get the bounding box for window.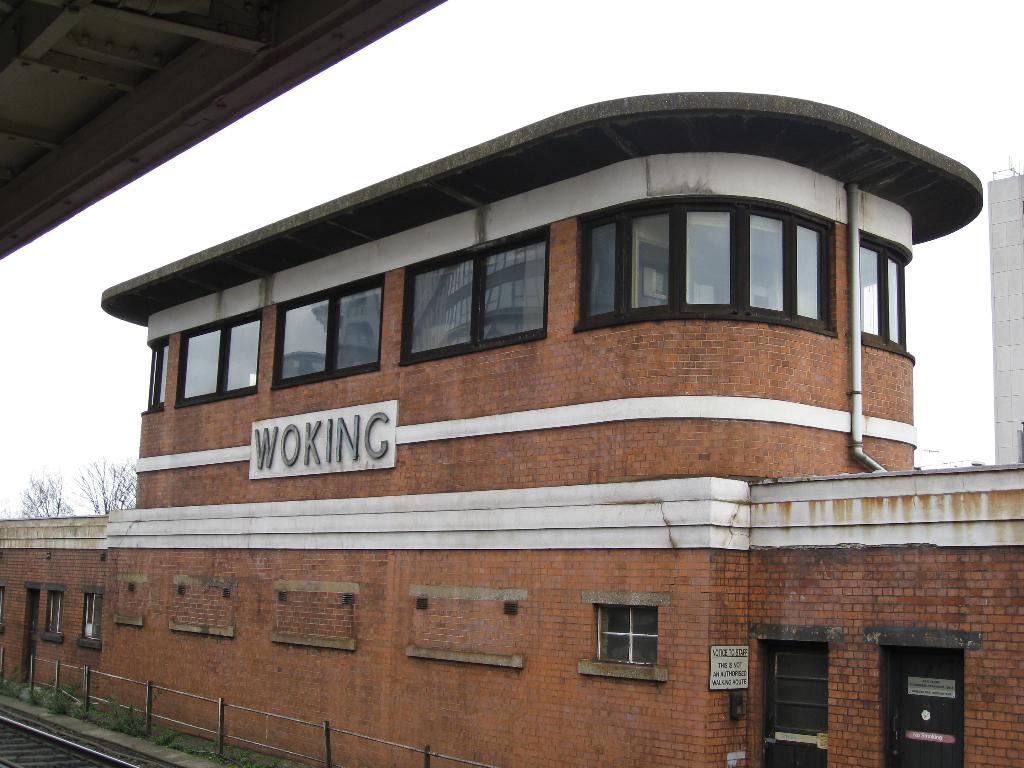
[x1=572, y1=222, x2=829, y2=329].
